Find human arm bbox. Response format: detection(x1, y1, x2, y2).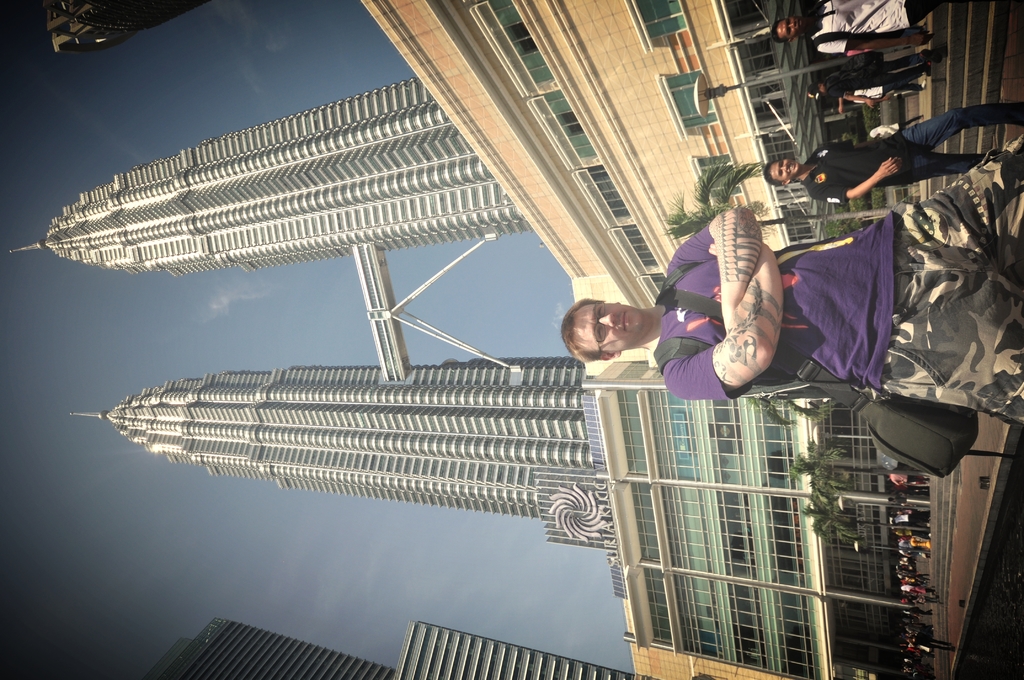
detection(819, 34, 939, 61).
